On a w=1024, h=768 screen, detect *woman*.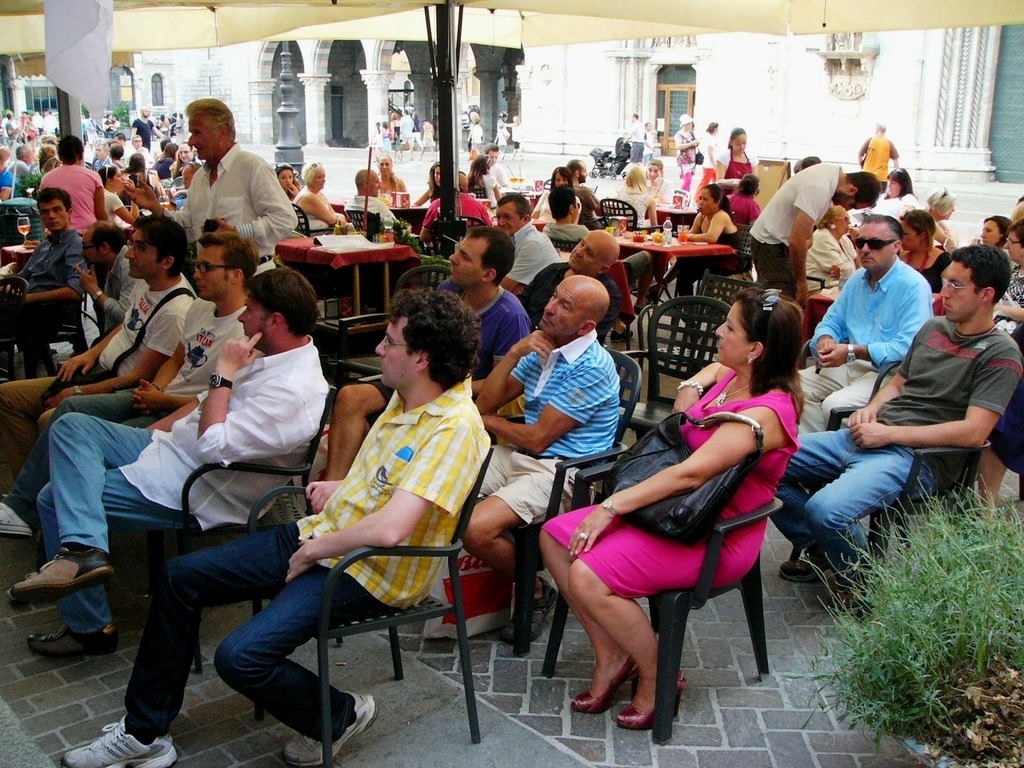
region(543, 298, 790, 736).
